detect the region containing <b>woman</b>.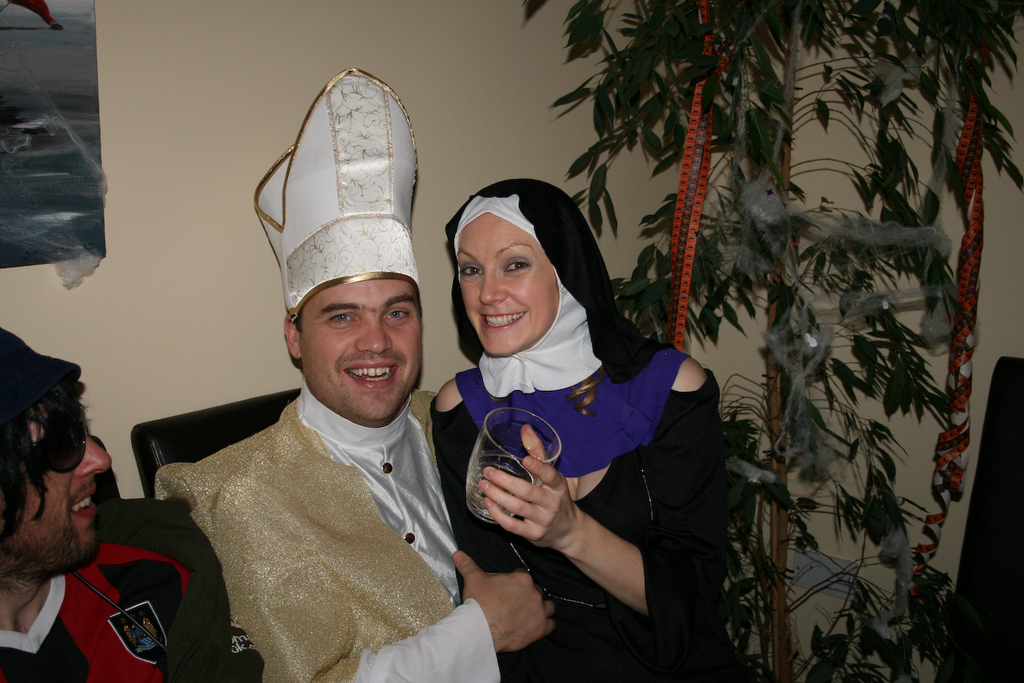
BBox(417, 173, 717, 677).
